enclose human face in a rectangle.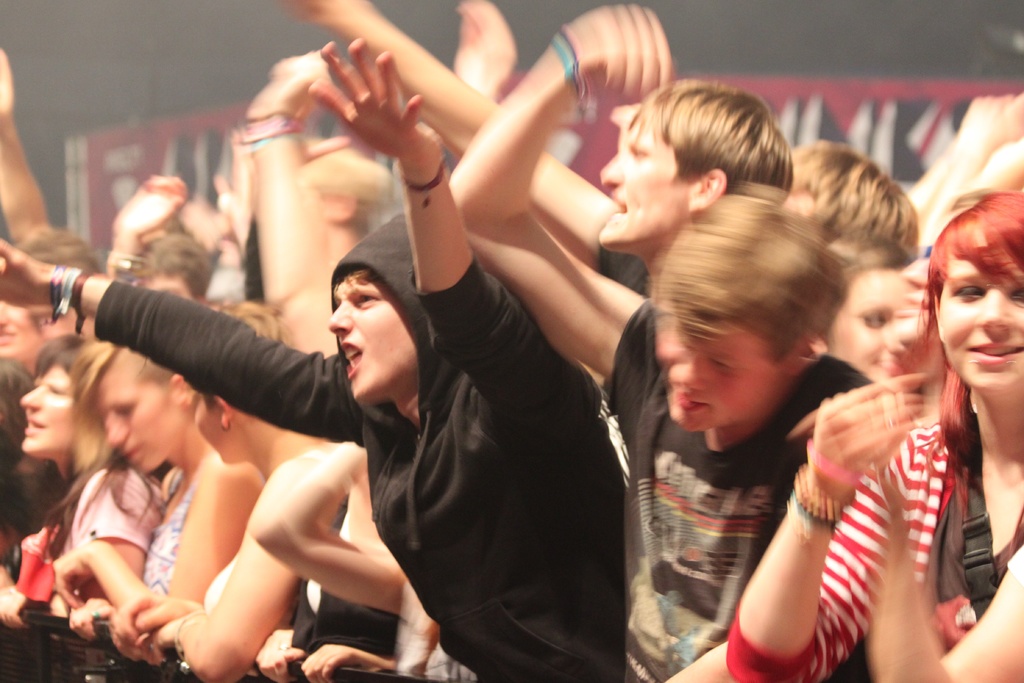
select_region(829, 268, 913, 389).
